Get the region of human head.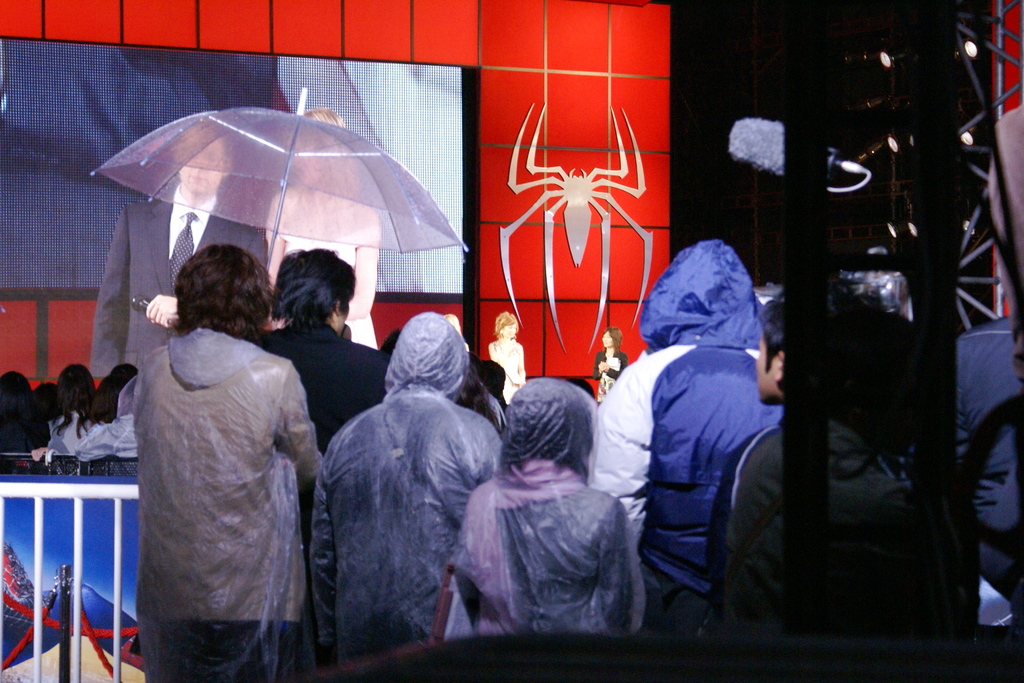
749 299 791 404.
